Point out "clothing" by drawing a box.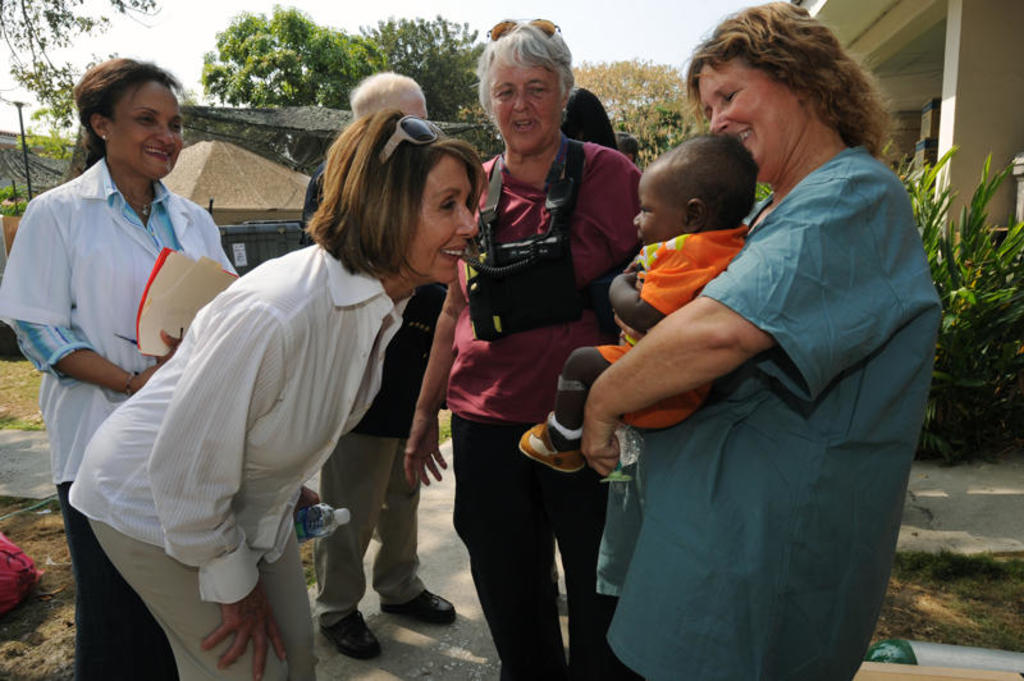
(598, 148, 938, 680).
